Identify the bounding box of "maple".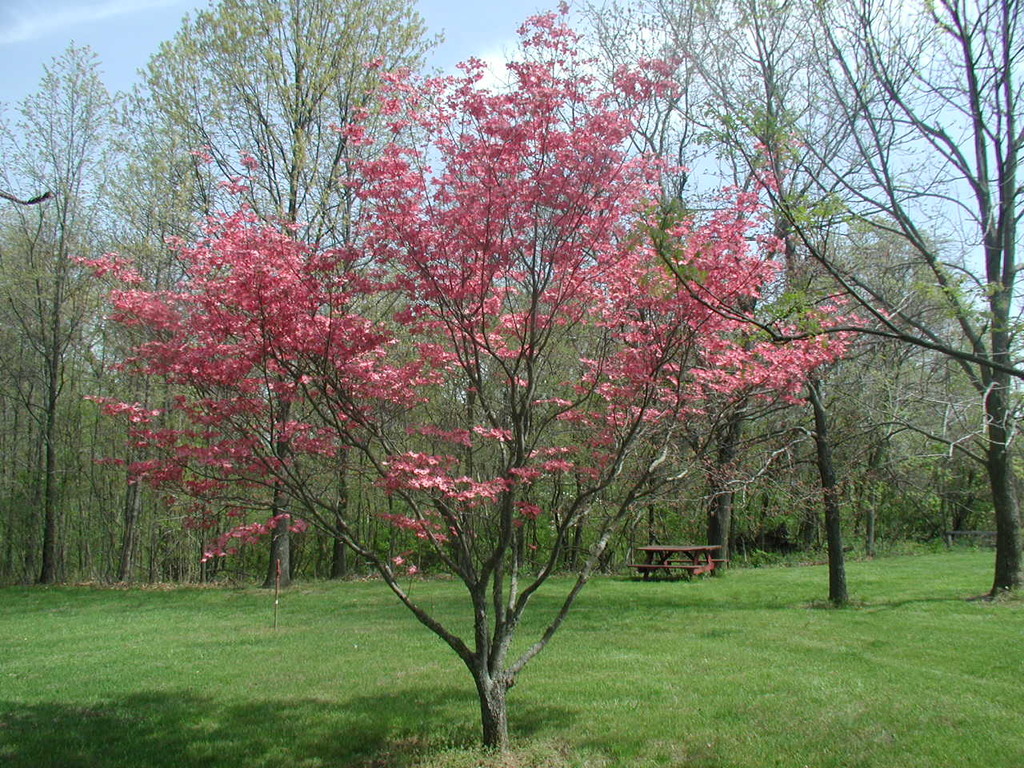
[left=113, top=0, right=834, bottom=751].
